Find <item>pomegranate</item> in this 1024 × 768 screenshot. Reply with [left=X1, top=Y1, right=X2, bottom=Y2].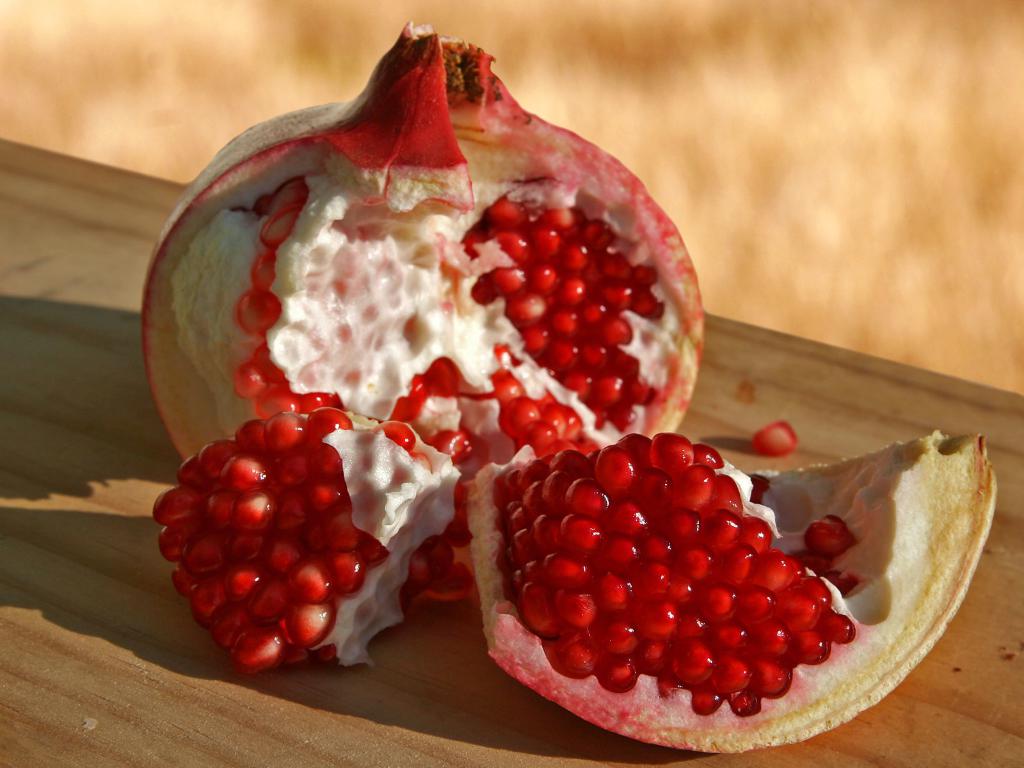
[left=459, top=425, right=997, bottom=755].
